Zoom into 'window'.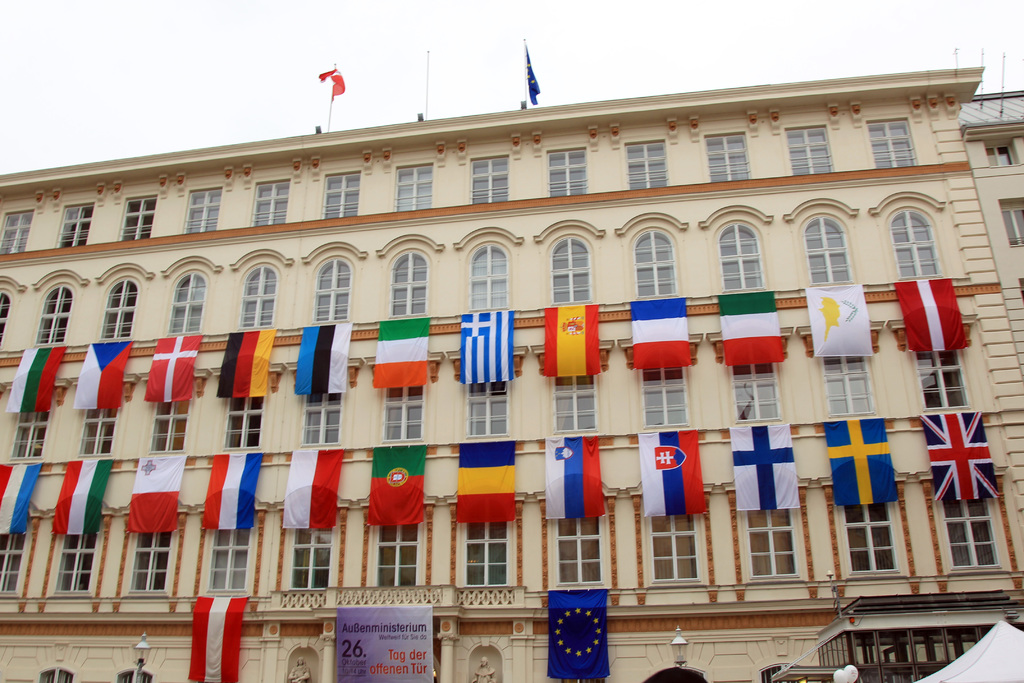
Zoom target: <region>161, 270, 204, 339</region>.
